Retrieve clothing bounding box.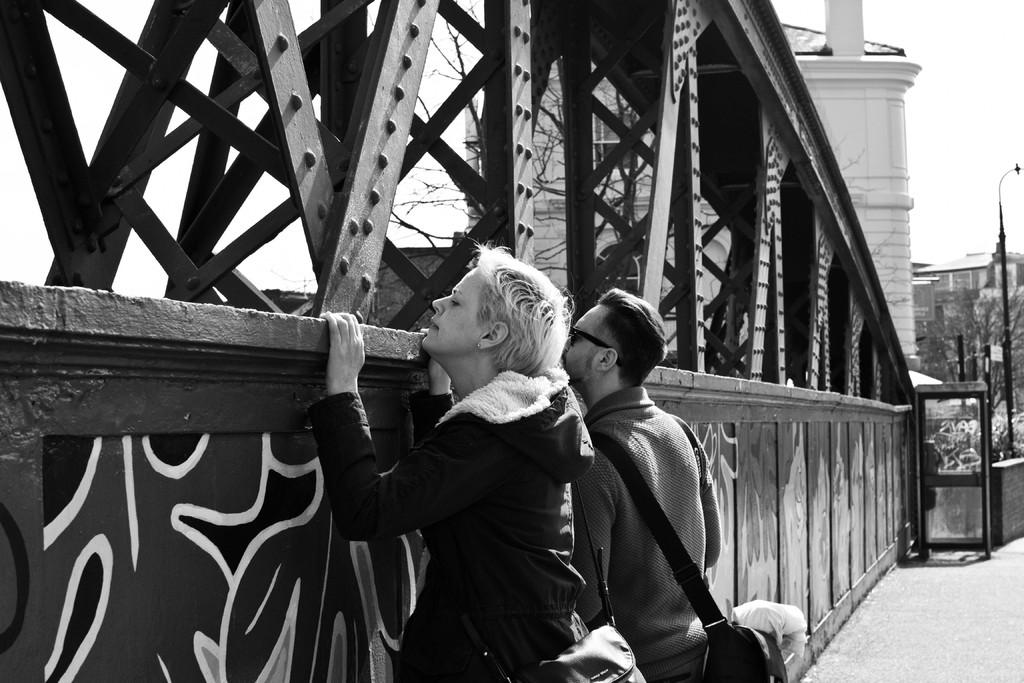
Bounding box: <box>579,374,746,679</box>.
